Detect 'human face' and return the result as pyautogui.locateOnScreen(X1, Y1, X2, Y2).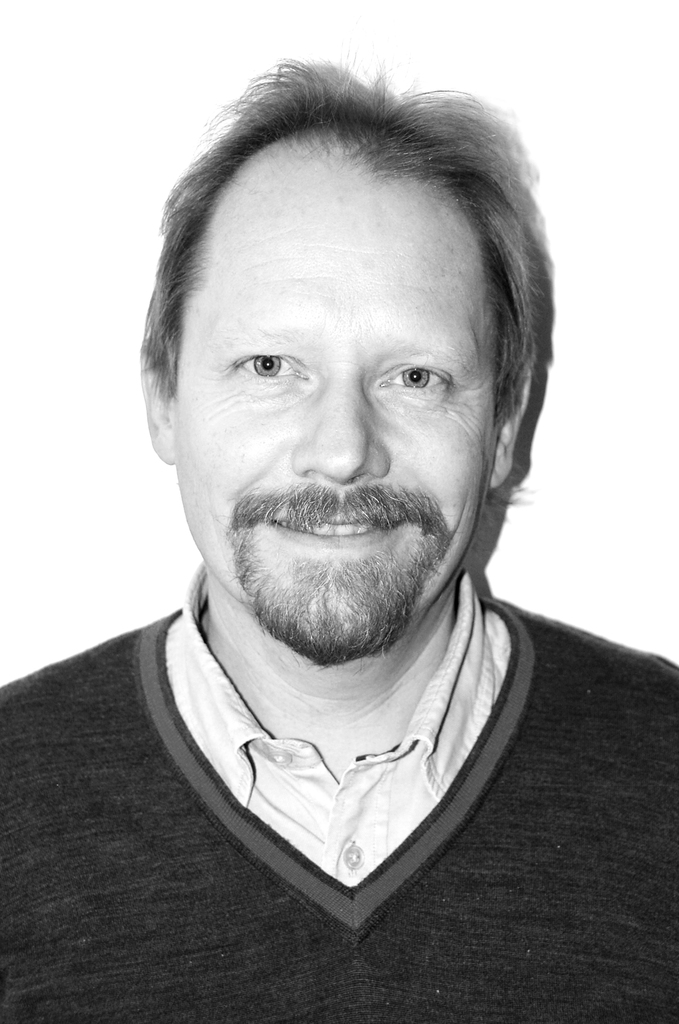
pyautogui.locateOnScreen(174, 189, 491, 664).
